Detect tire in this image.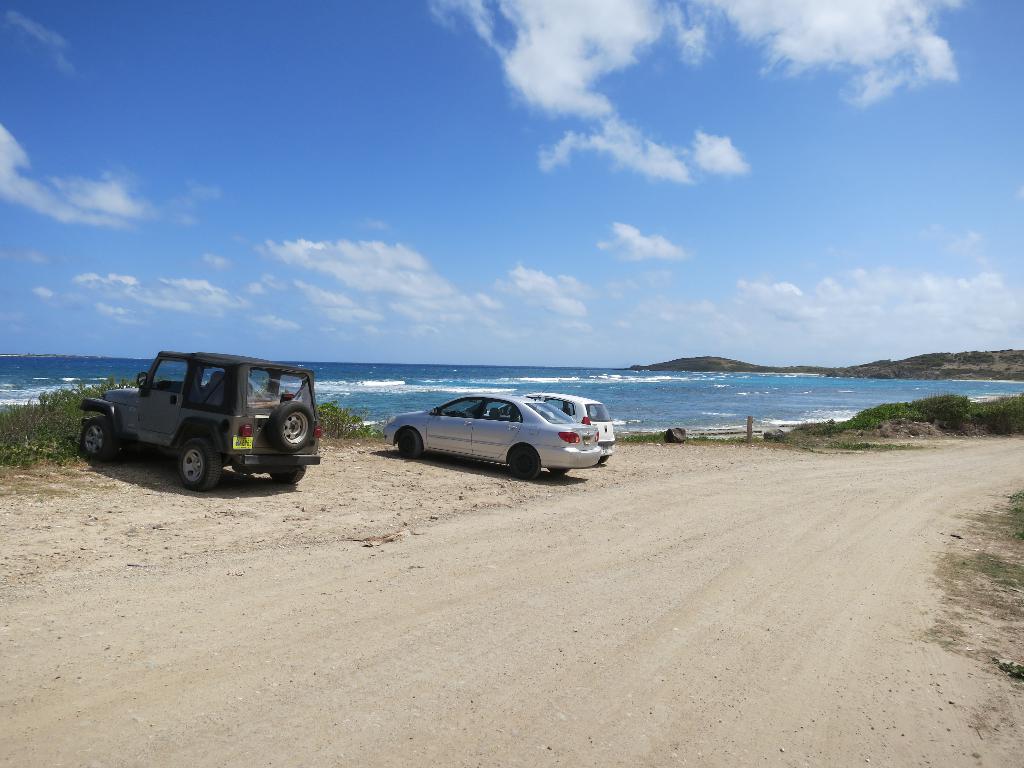
Detection: [left=397, top=431, right=420, bottom=460].
